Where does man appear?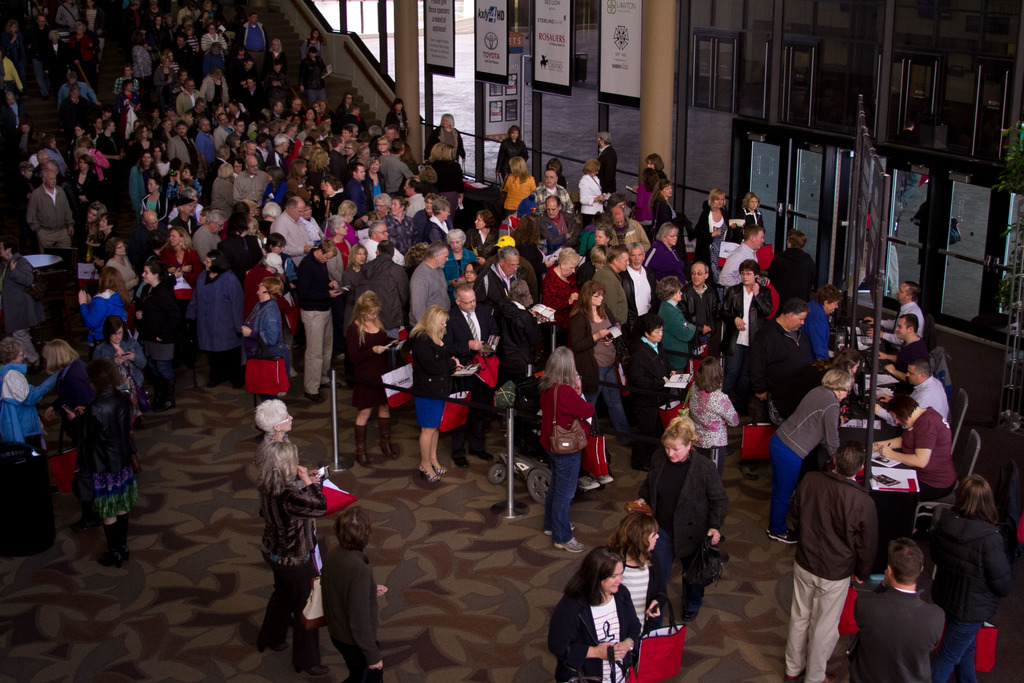
Appears at [x1=471, y1=250, x2=526, y2=310].
